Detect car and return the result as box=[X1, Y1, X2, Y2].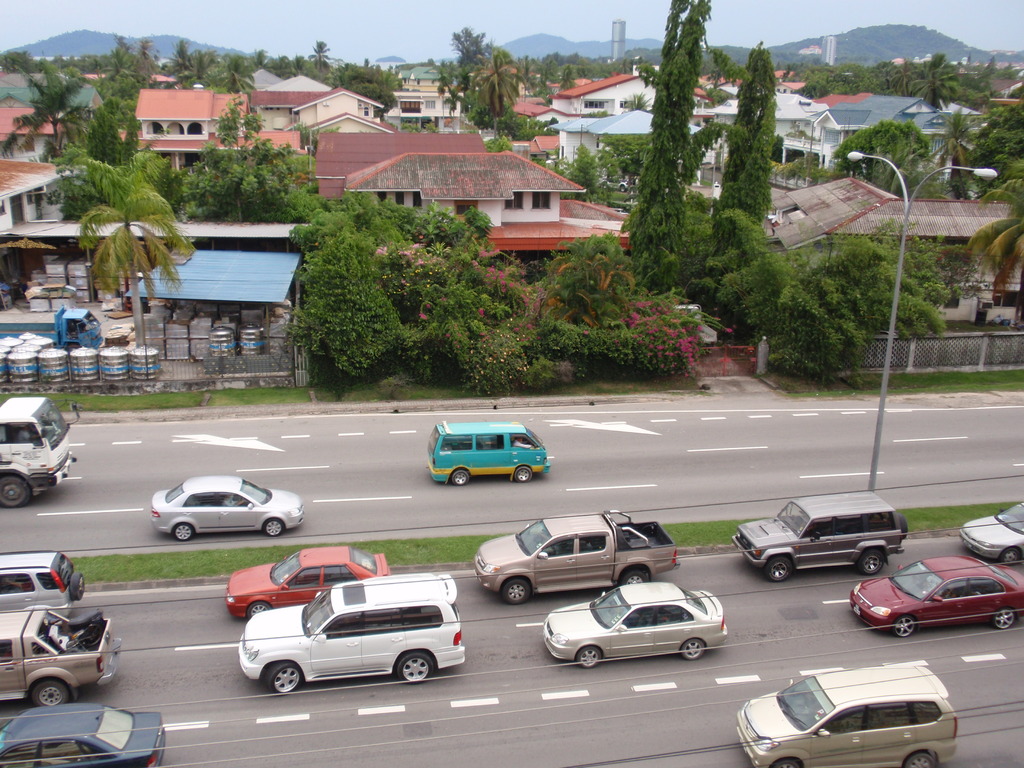
box=[540, 581, 733, 668].
